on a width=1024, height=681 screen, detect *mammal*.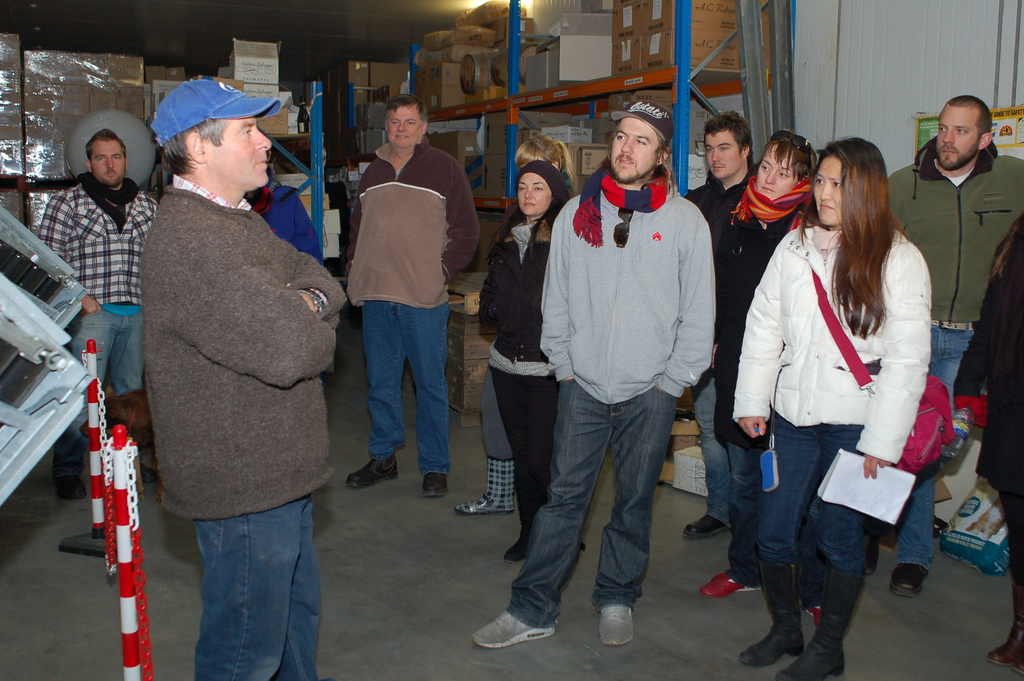
box(696, 132, 818, 619).
